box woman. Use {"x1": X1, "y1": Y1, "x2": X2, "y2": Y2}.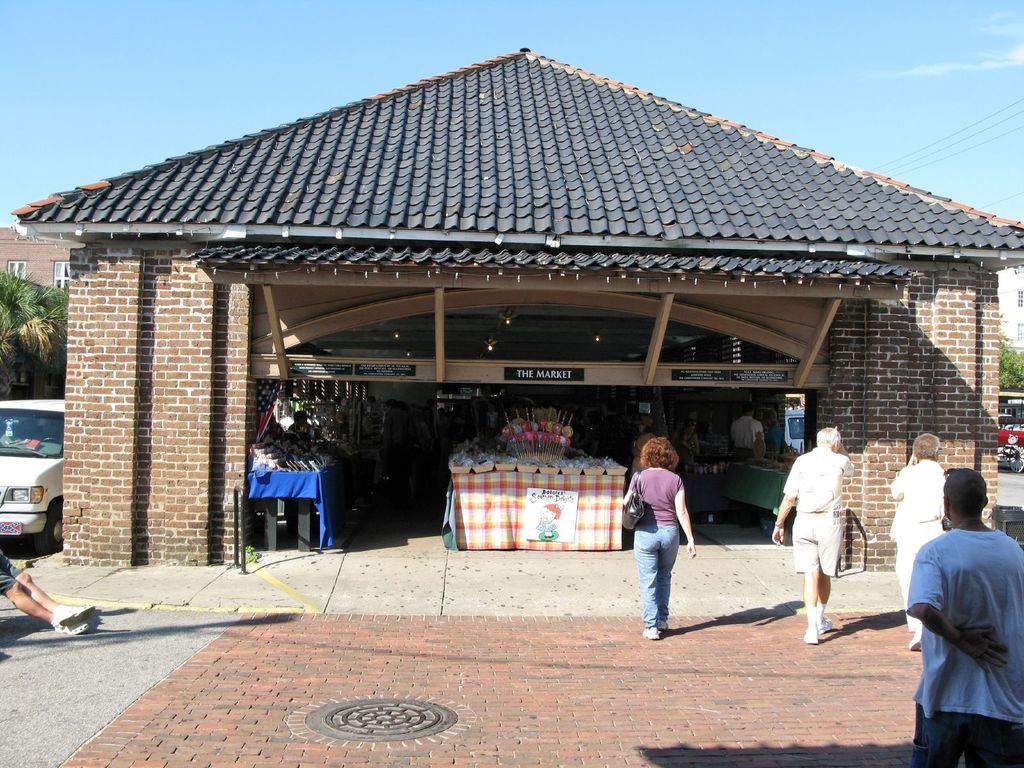
{"x1": 623, "y1": 438, "x2": 697, "y2": 642}.
